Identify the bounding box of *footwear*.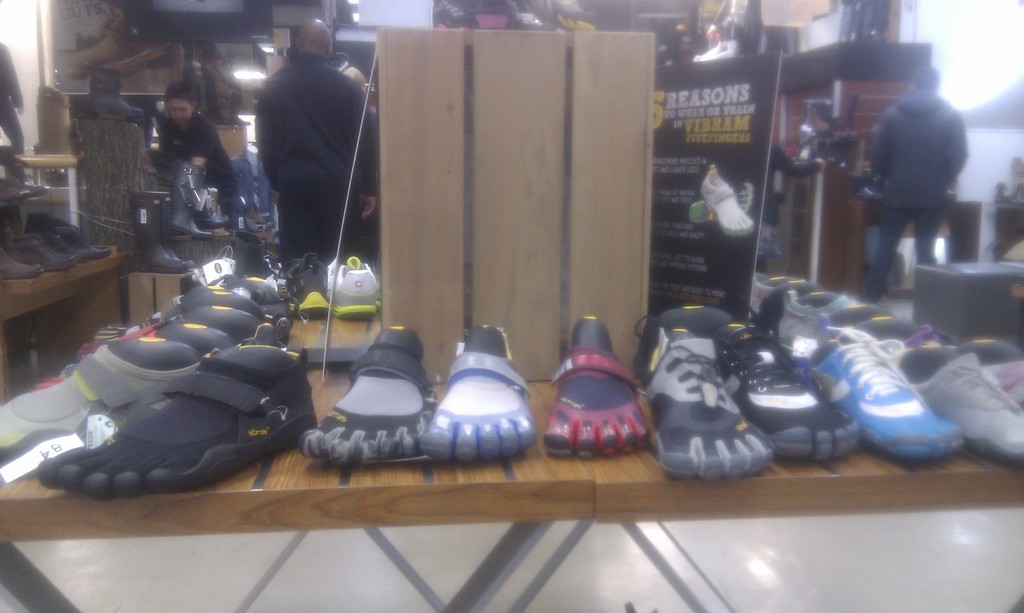
[0,345,207,470].
